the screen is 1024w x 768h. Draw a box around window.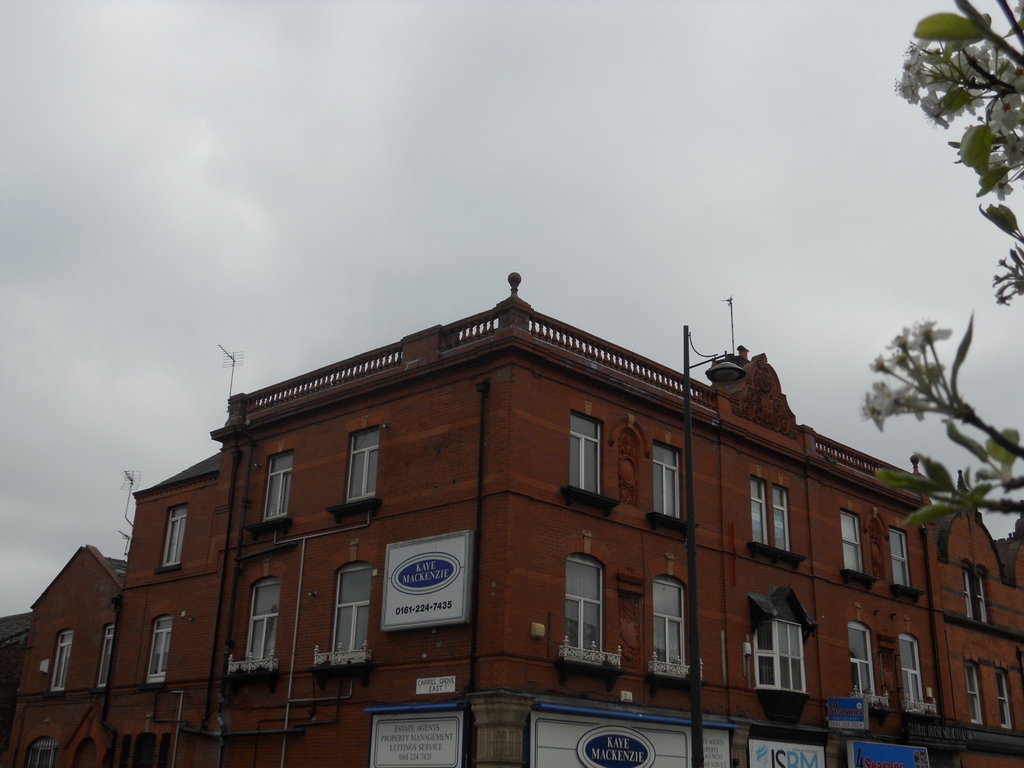
left=890, top=527, right=914, bottom=593.
